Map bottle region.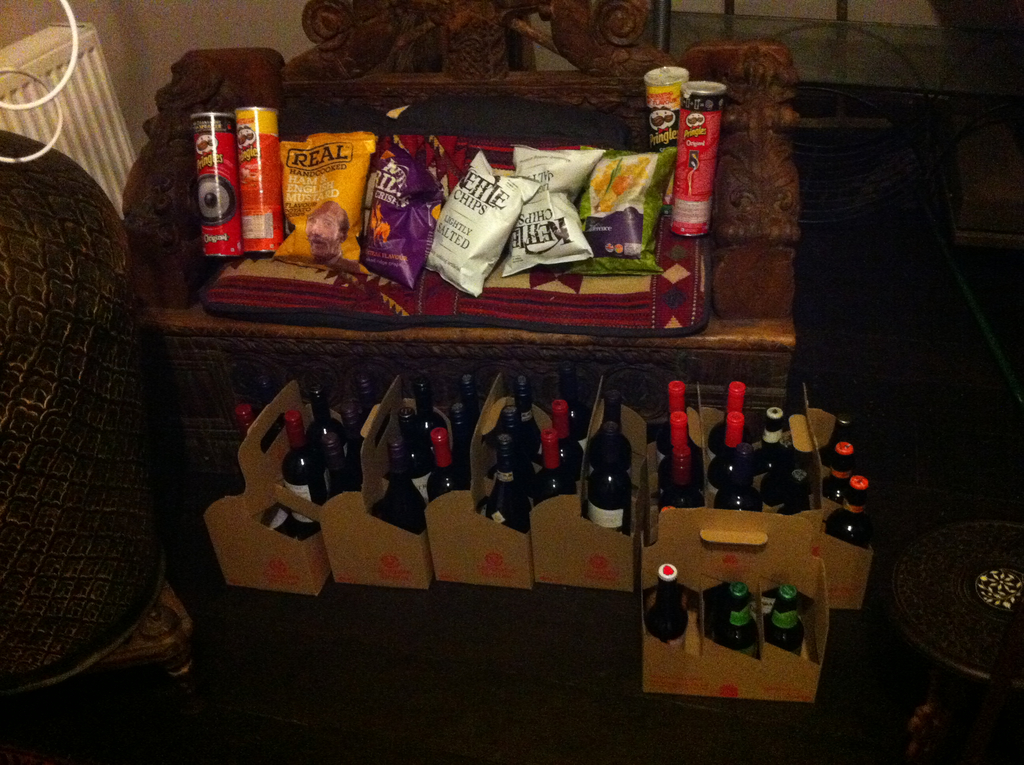
Mapped to x1=411, y1=378, x2=442, y2=436.
